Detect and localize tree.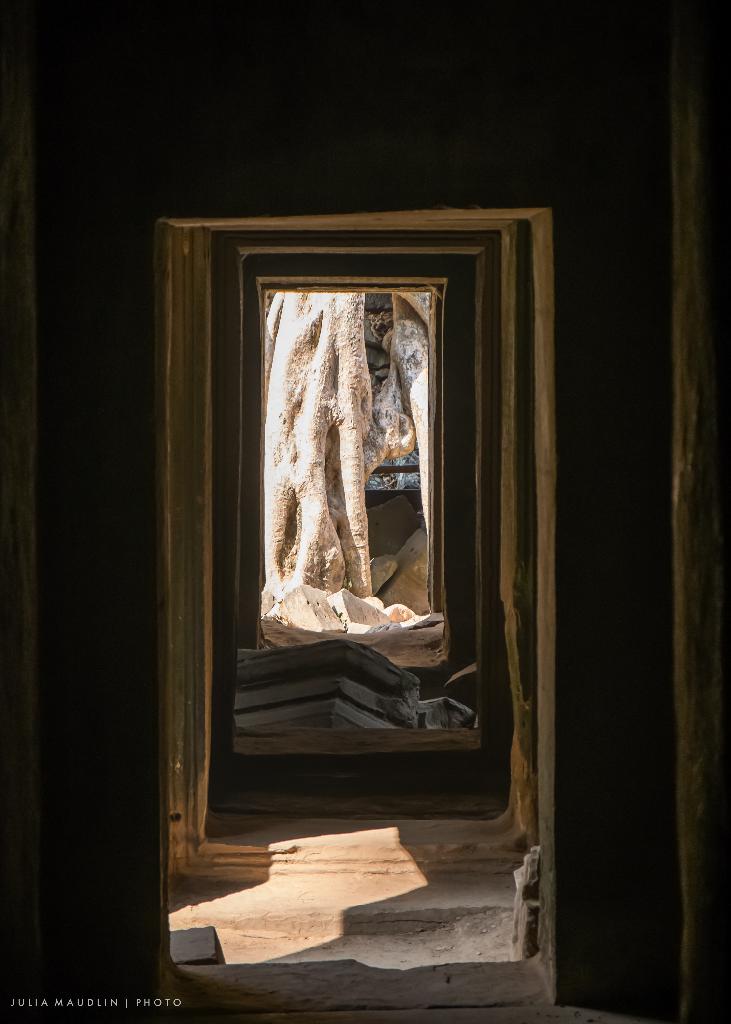
Localized at 265/291/429/596.
